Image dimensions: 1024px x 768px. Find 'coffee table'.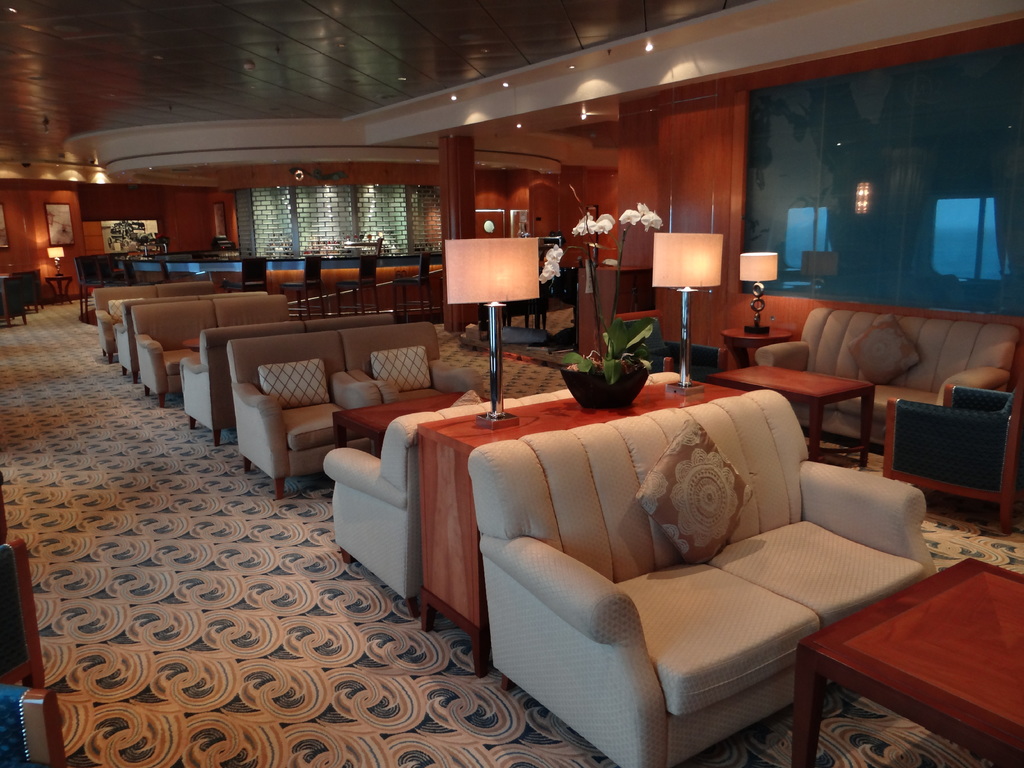
(337,407,406,463).
